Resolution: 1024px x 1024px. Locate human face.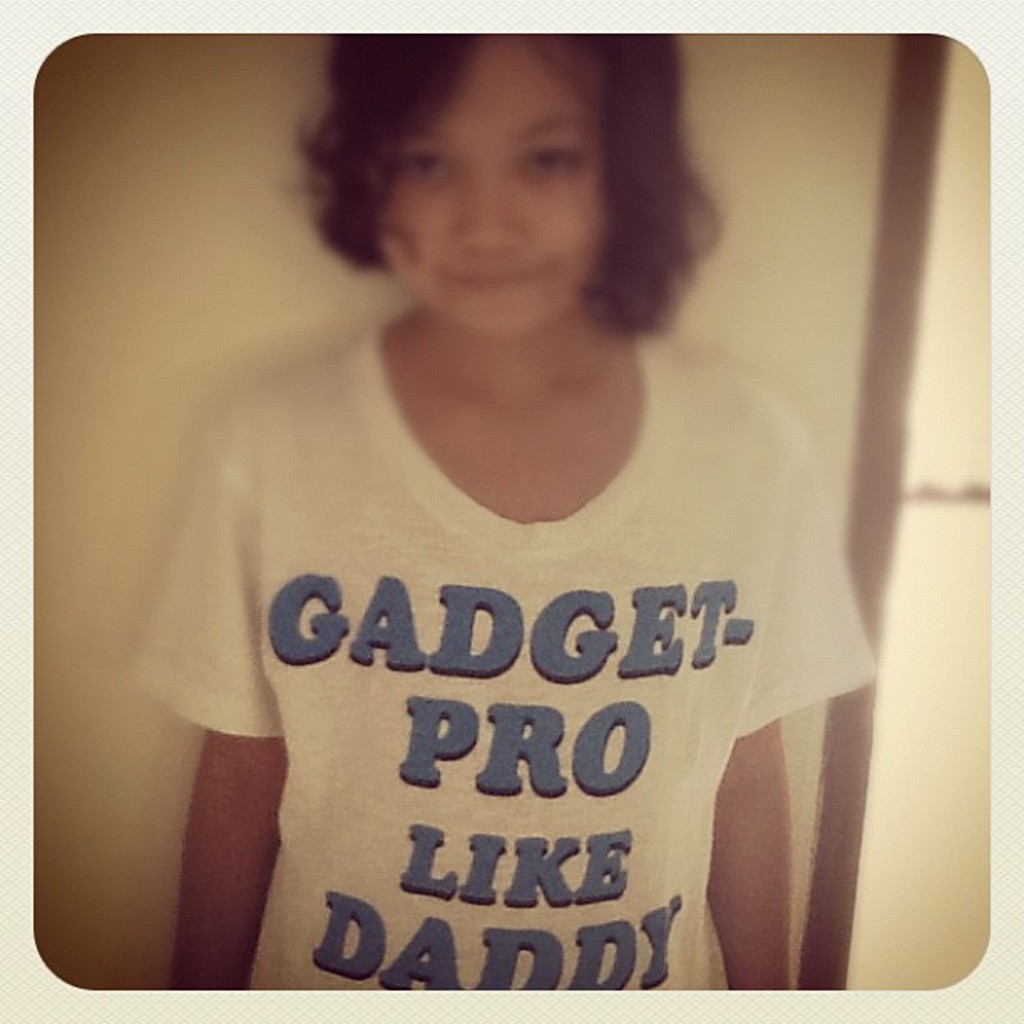
(375,35,606,328).
